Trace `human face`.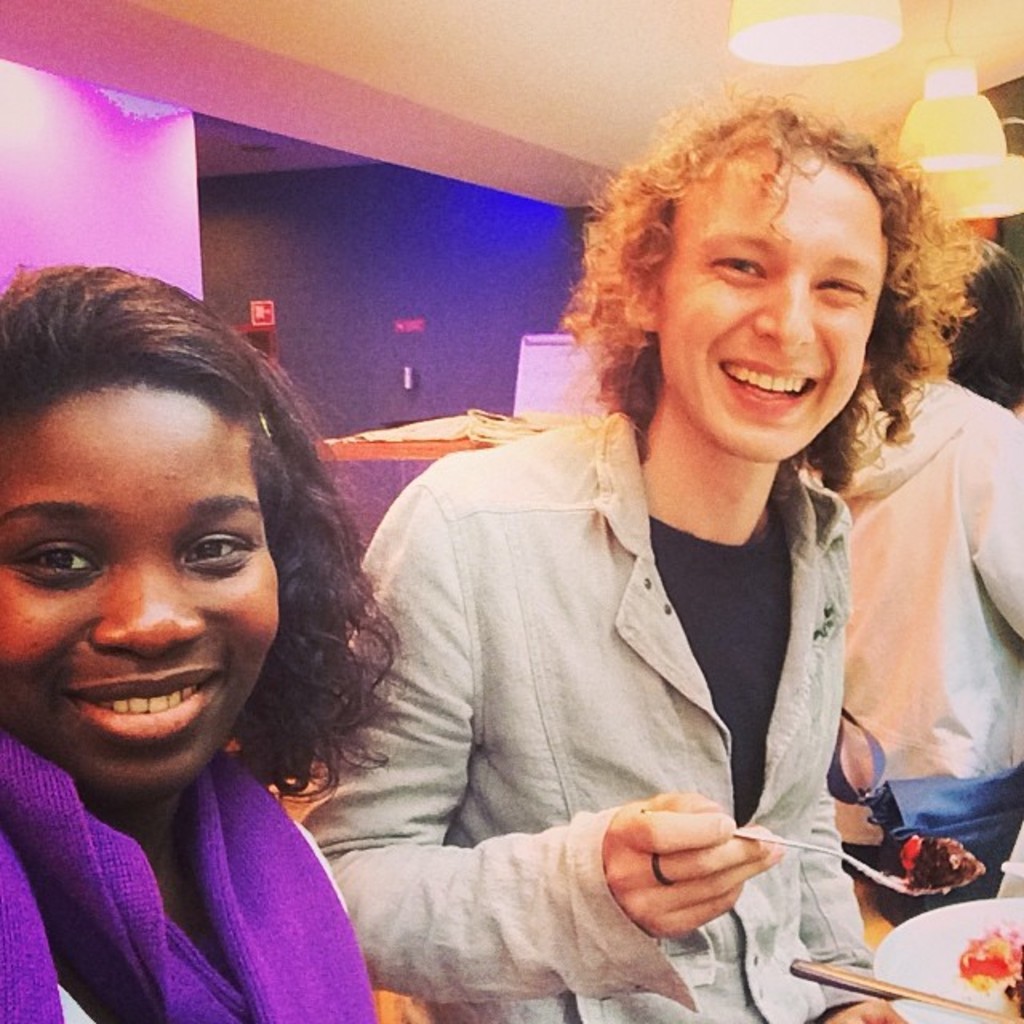
Traced to x1=658 y1=149 x2=888 y2=453.
